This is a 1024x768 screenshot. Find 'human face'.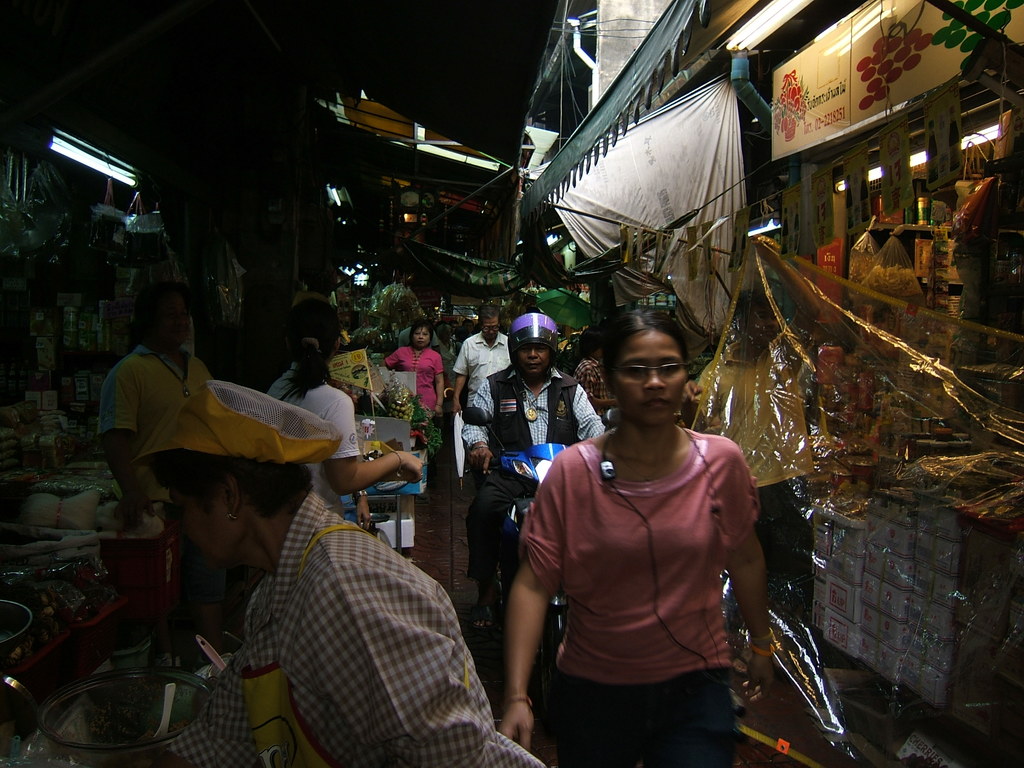
Bounding box: box=[143, 293, 201, 355].
